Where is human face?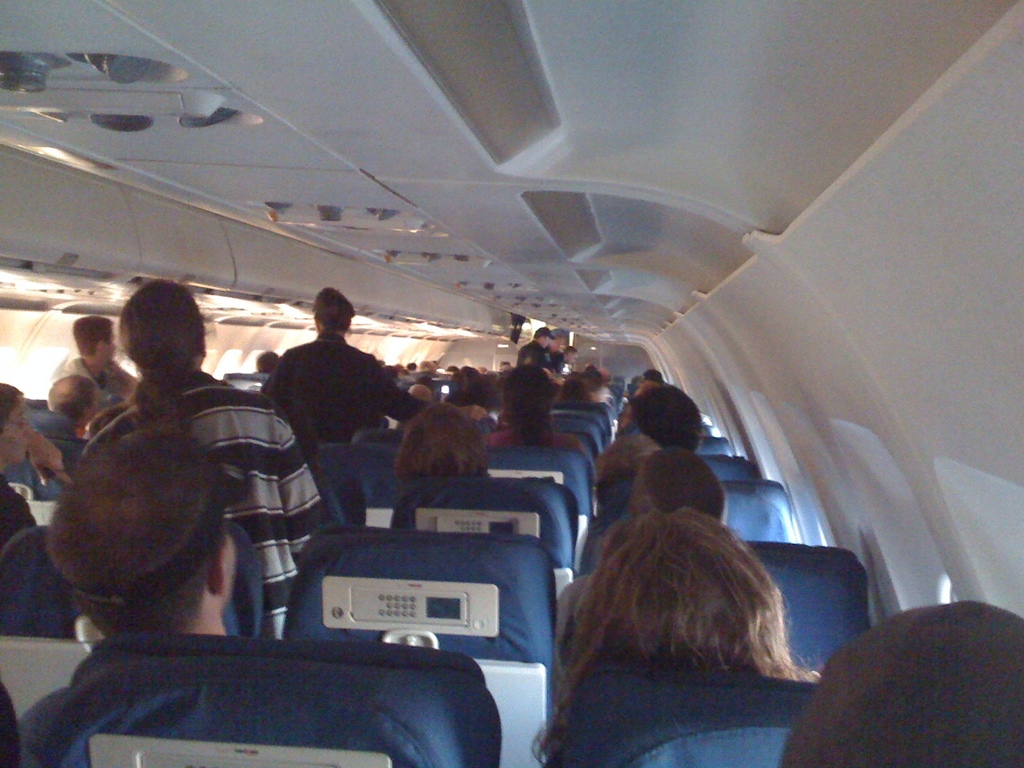
104/333/118/363.
